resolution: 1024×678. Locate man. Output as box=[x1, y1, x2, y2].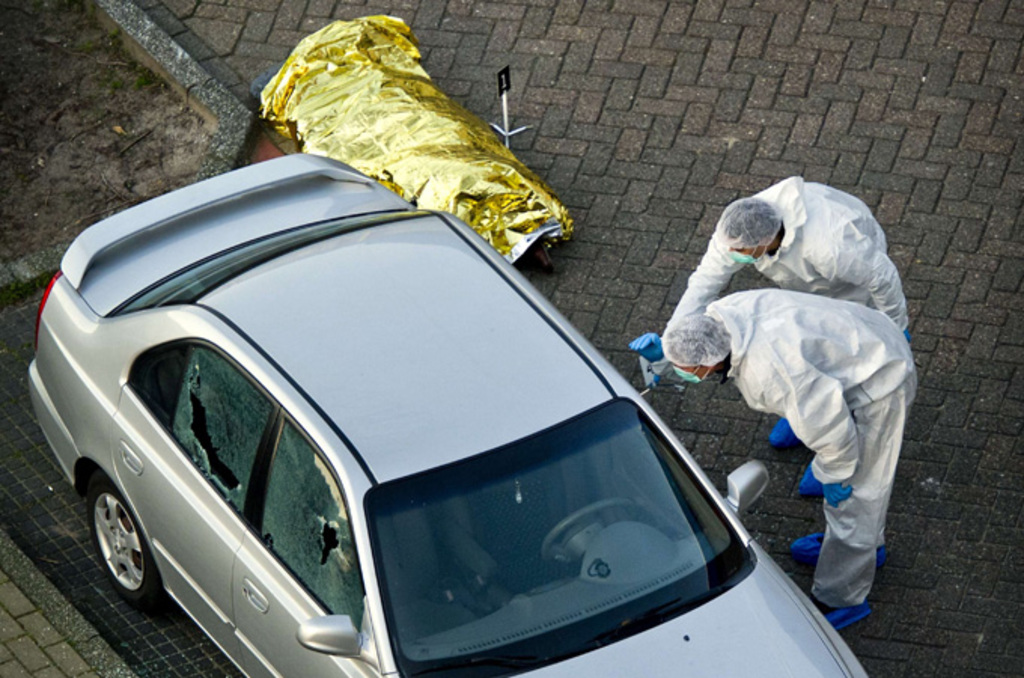
box=[634, 166, 905, 496].
